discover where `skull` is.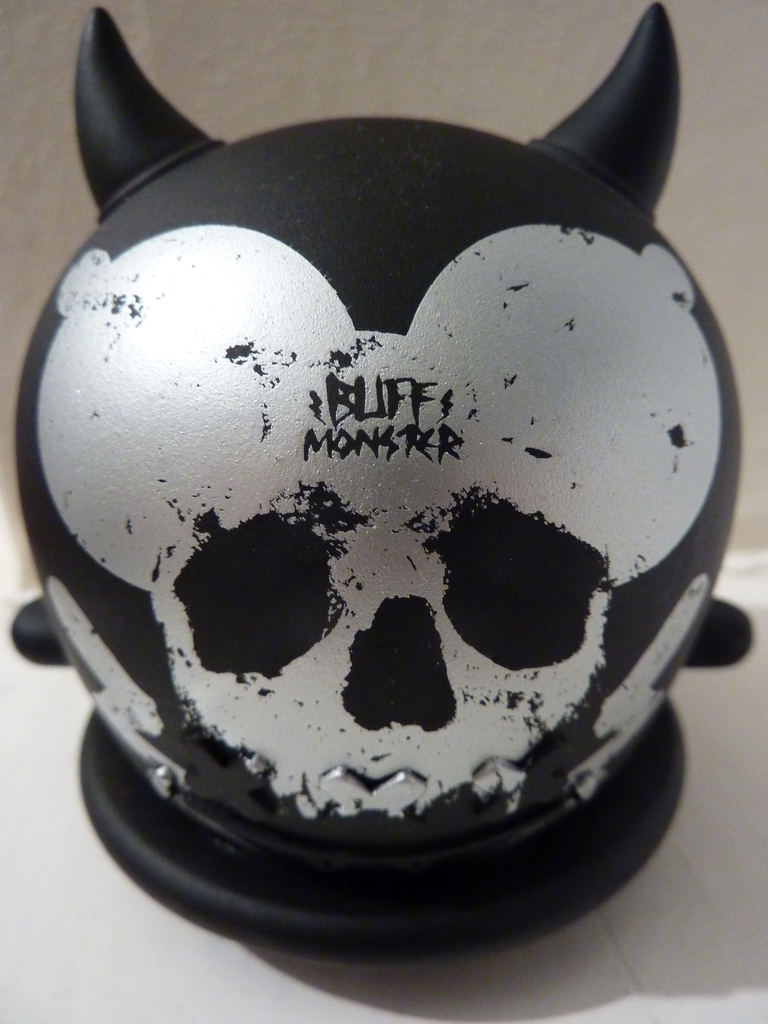
Discovered at <region>33, 225, 722, 815</region>.
